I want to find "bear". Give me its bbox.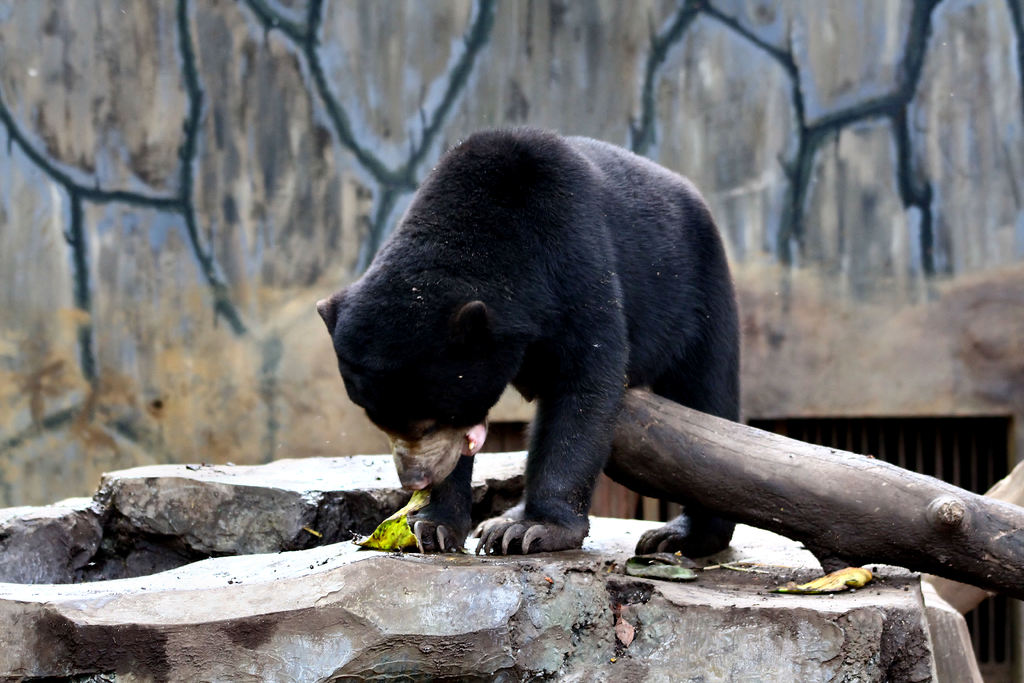
left=312, top=123, right=742, bottom=562.
